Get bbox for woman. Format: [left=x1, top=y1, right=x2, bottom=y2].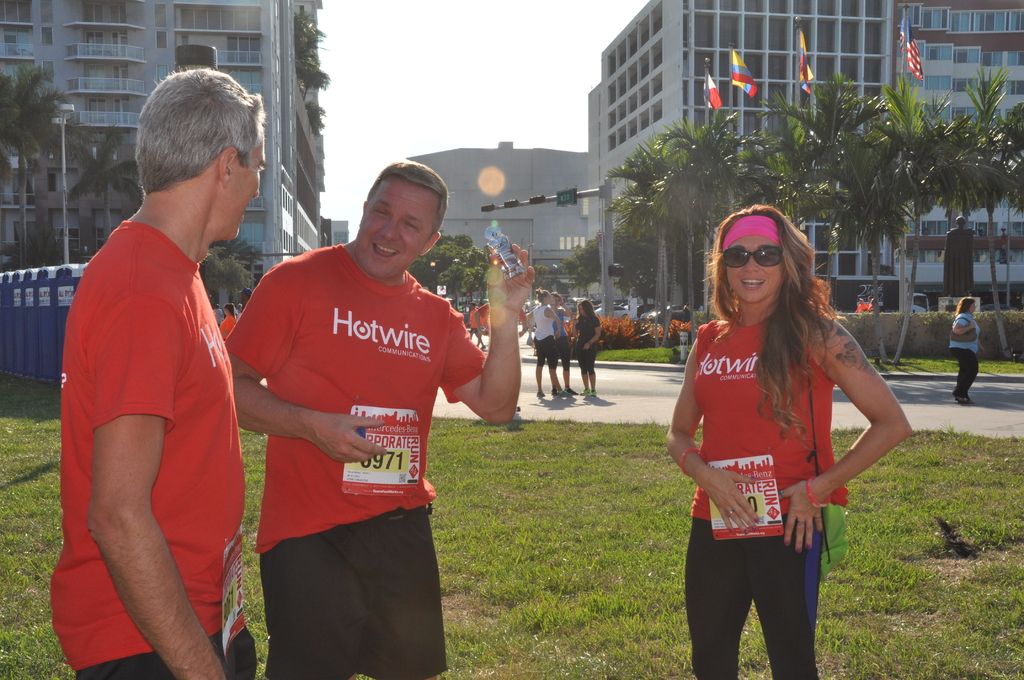
[left=945, top=299, right=979, bottom=410].
